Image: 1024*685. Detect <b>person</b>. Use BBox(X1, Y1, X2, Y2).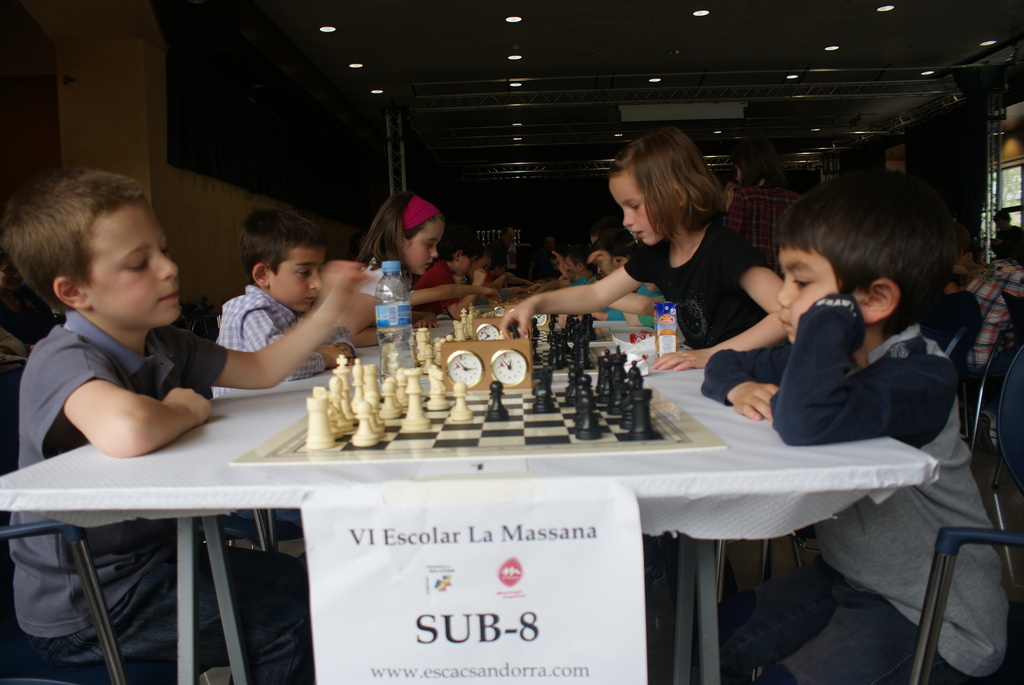
BBox(986, 207, 1023, 253).
